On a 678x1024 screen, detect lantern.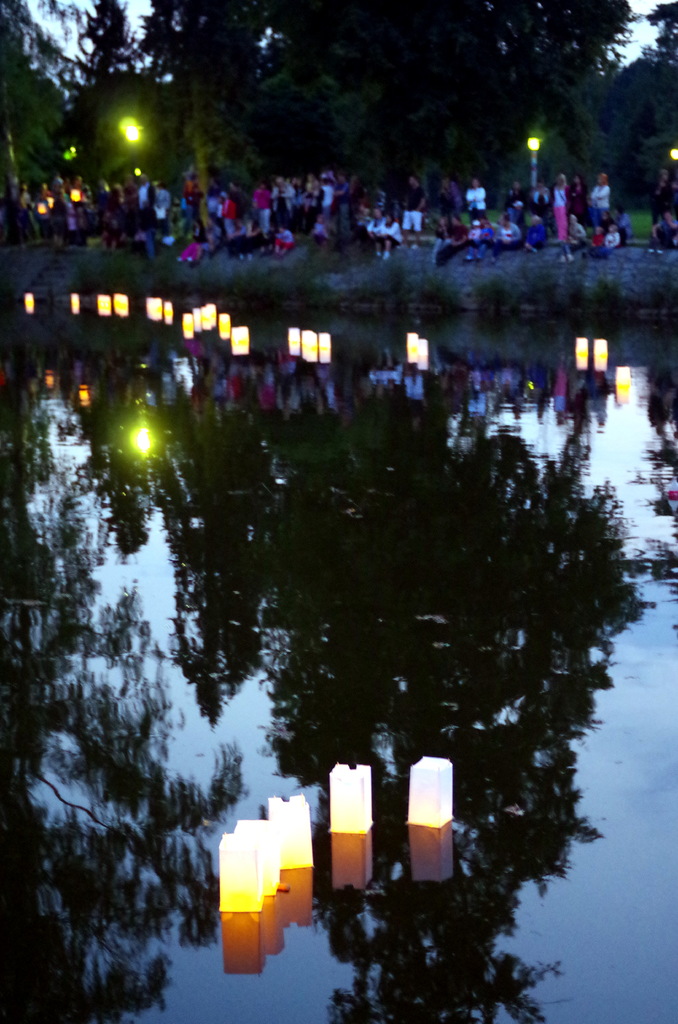
{"x1": 303, "y1": 327, "x2": 317, "y2": 362}.
